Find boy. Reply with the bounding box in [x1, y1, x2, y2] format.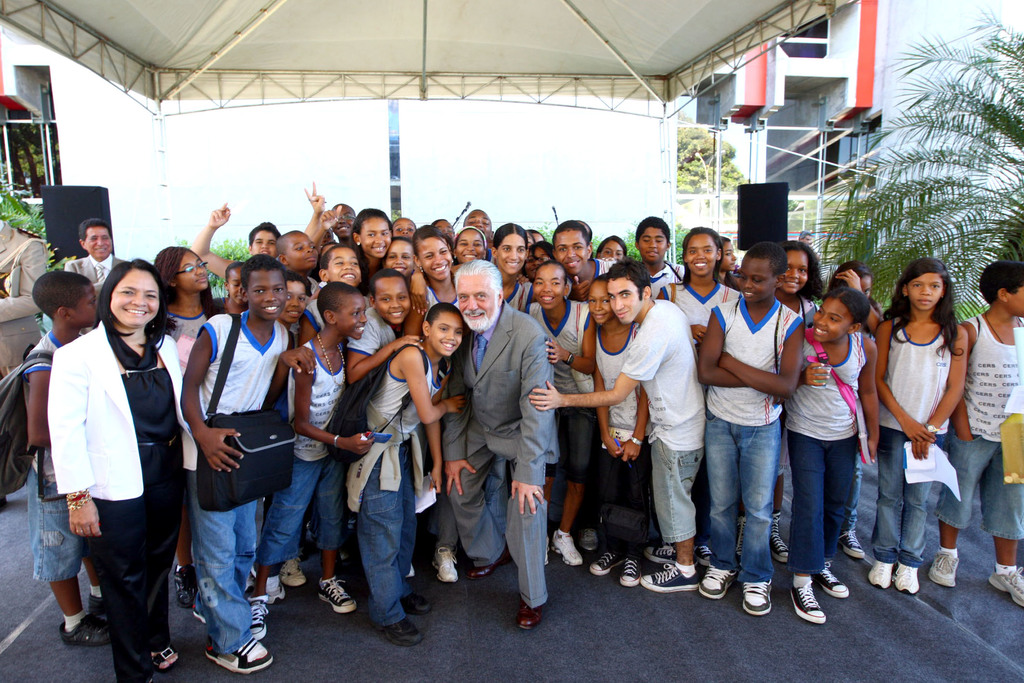
[927, 261, 1023, 609].
